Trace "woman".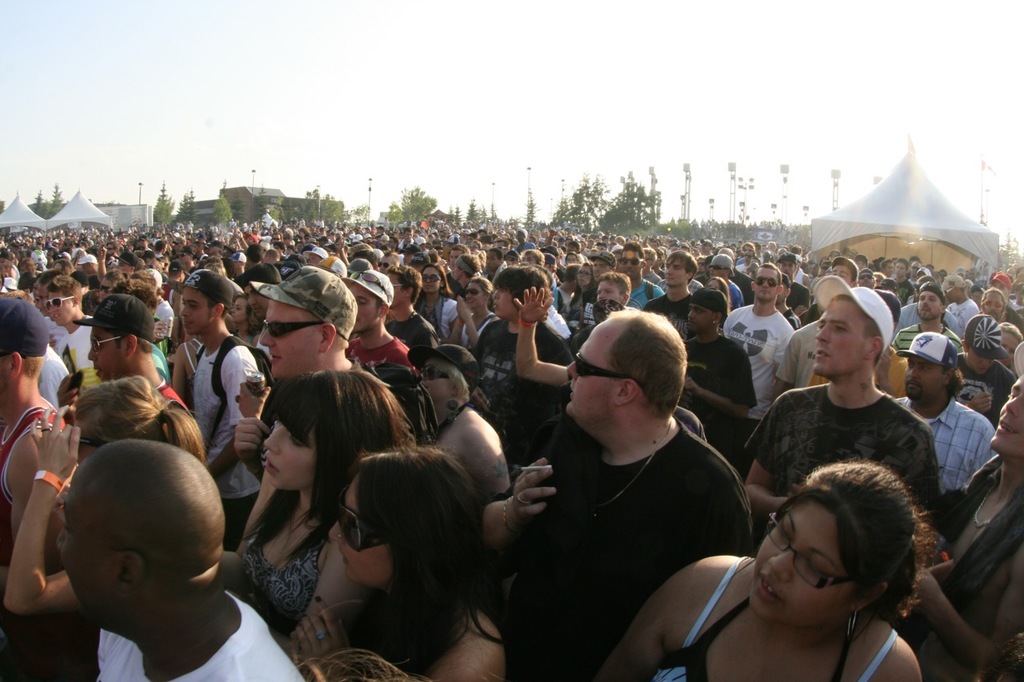
Traced to (230, 288, 262, 361).
